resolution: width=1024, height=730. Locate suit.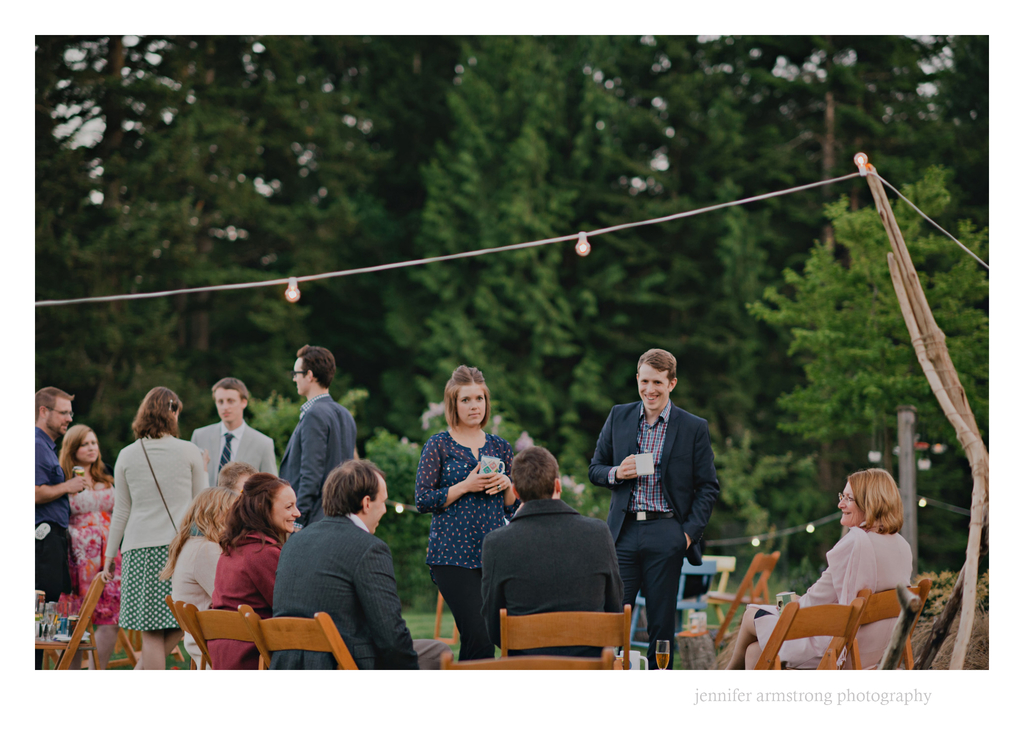
pyautogui.locateOnScreen(609, 374, 726, 658).
